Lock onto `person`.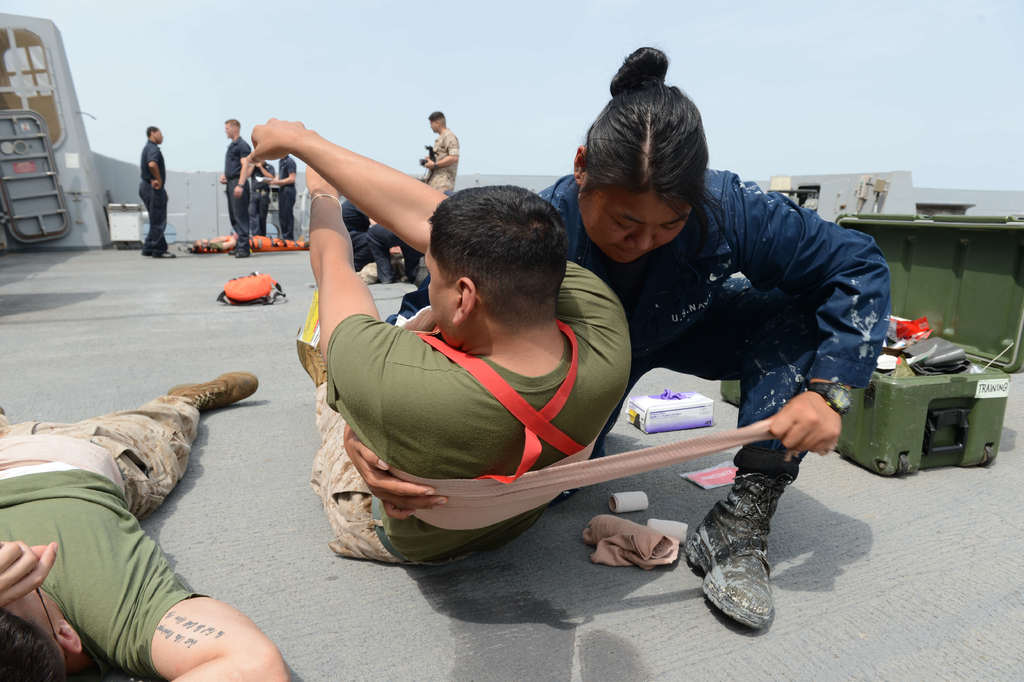
Locked: x1=0 y1=372 x2=285 y2=681.
